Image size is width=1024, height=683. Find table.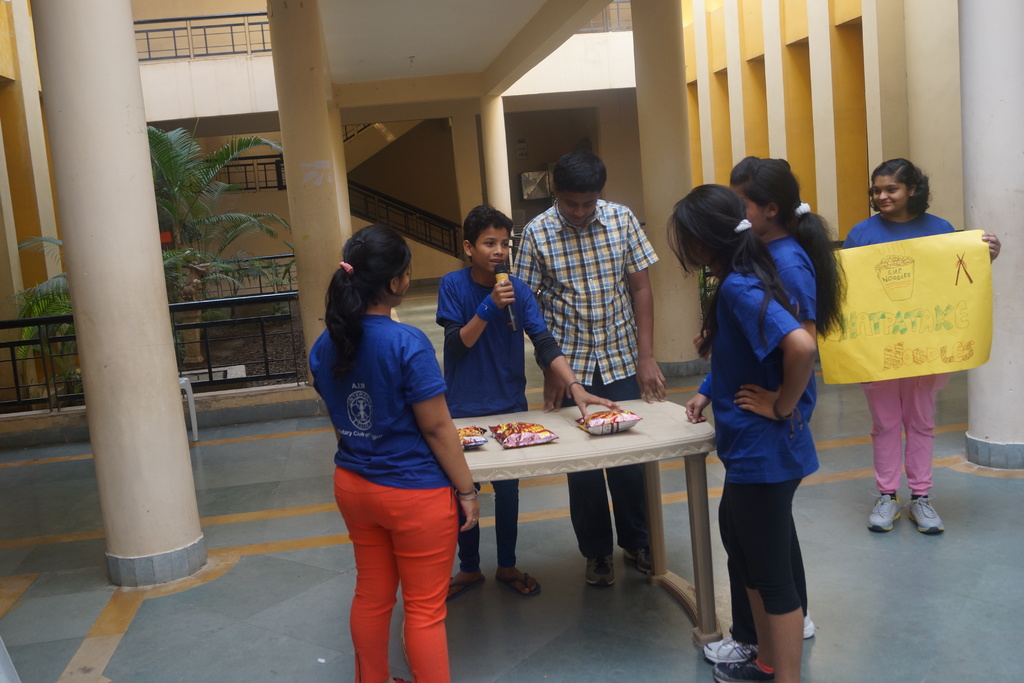
box(434, 393, 733, 609).
